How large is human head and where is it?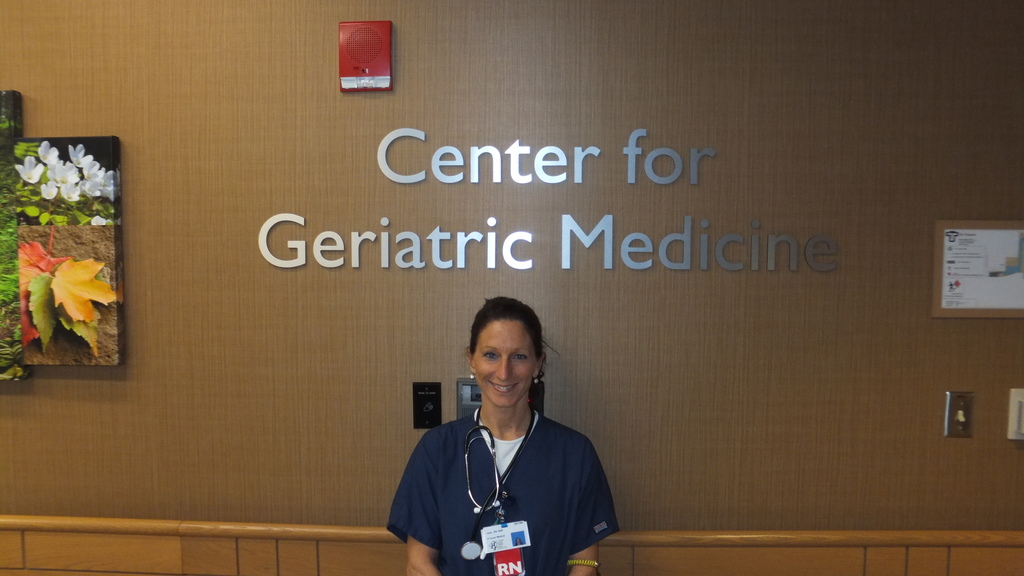
Bounding box: [462, 297, 553, 413].
